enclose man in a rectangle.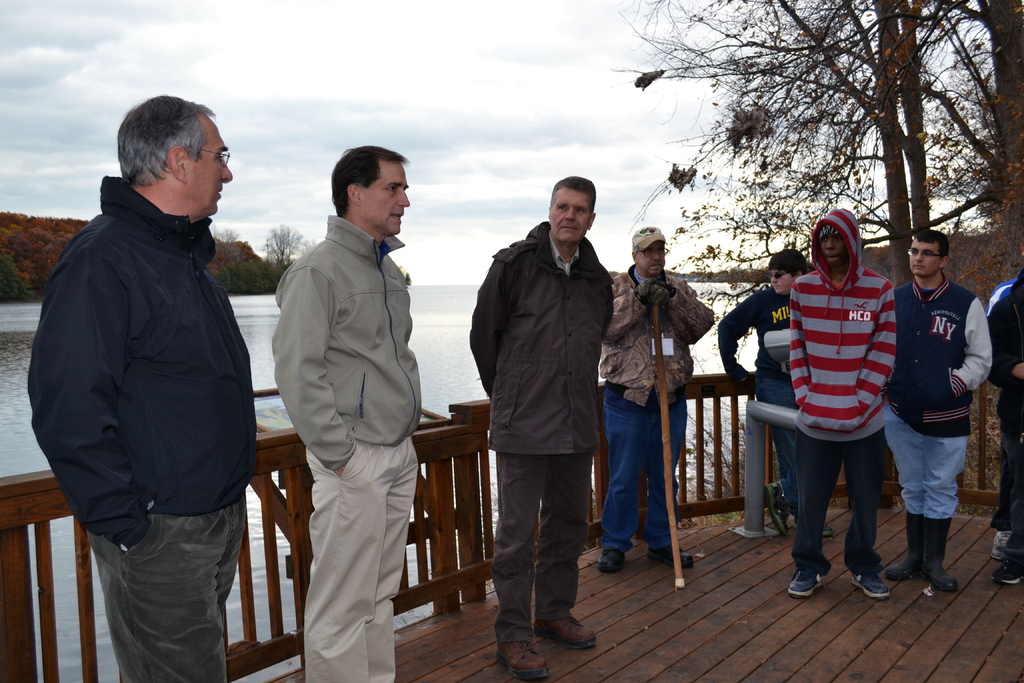
locate(22, 88, 253, 682).
